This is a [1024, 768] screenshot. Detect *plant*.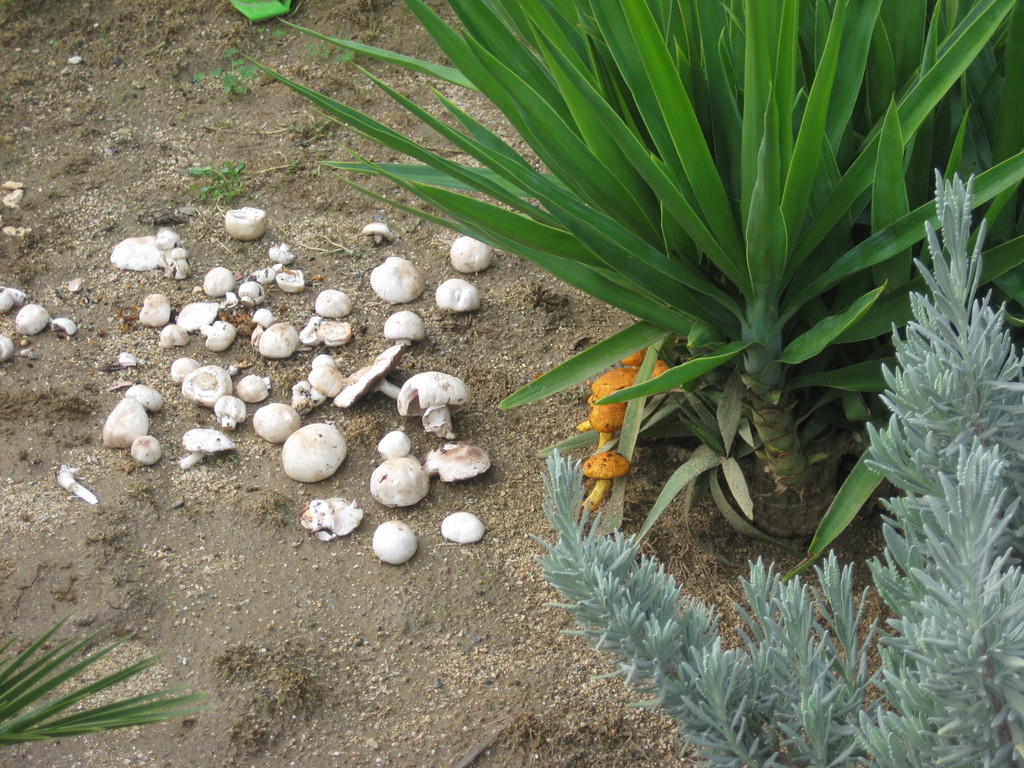
bbox=(520, 164, 1023, 767).
